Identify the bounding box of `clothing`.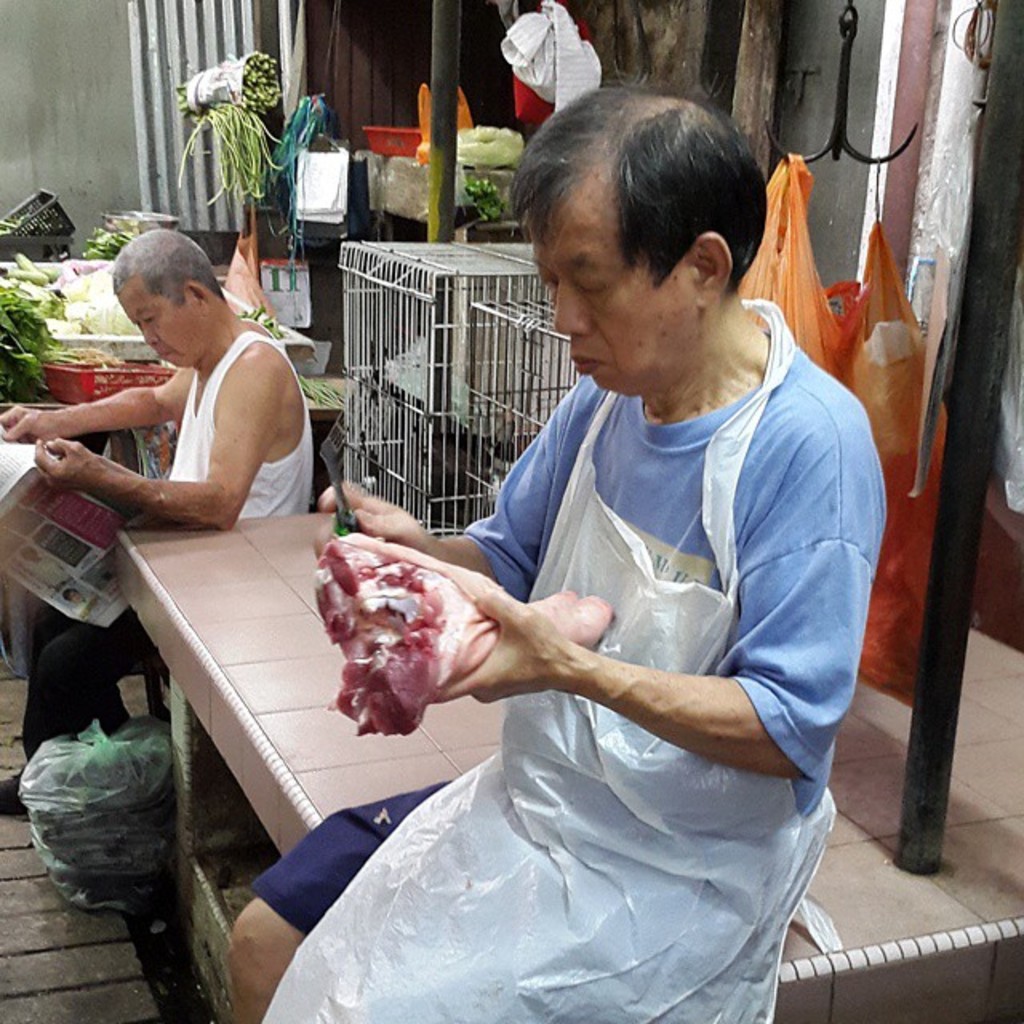
select_region(347, 264, 885, 950).
